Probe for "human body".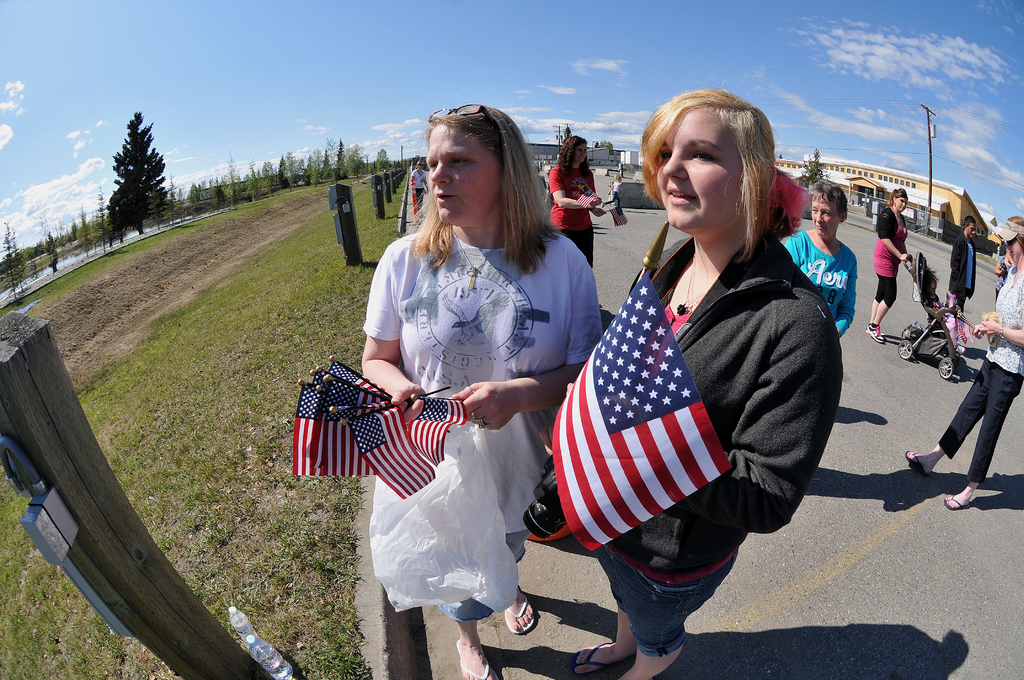
Probe result: (548, 137, 604, 267).
